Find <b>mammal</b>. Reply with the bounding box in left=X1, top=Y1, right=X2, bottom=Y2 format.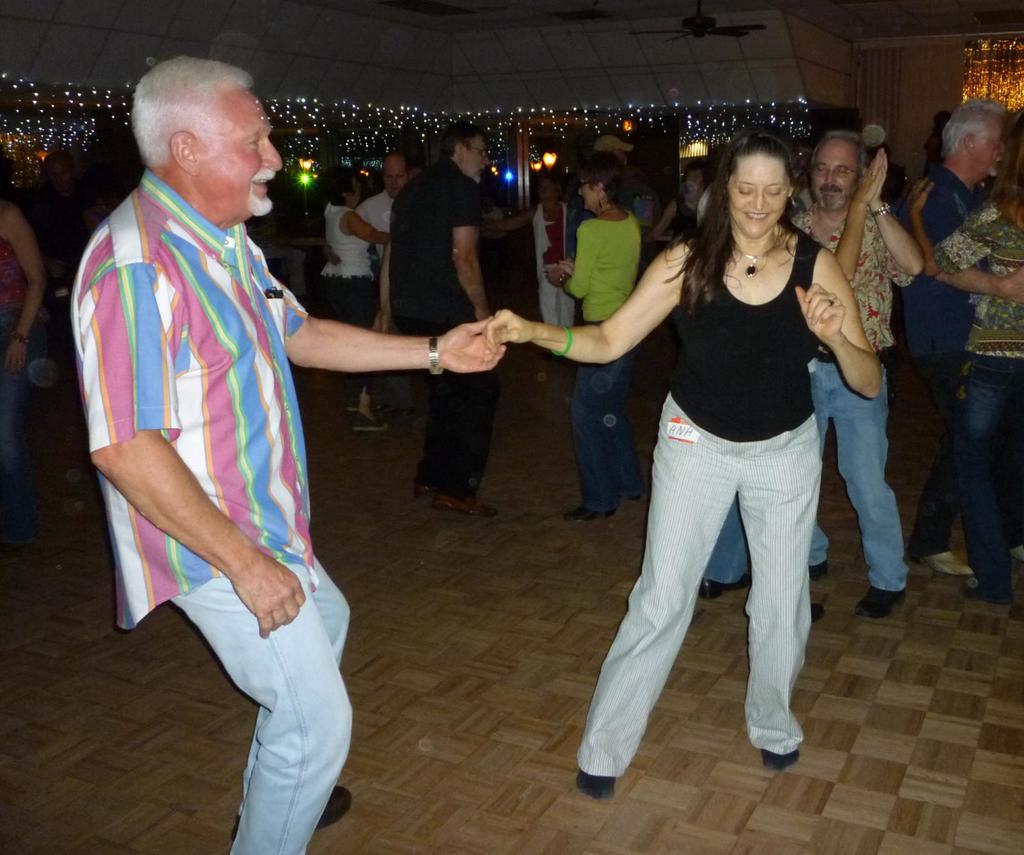
left=0, top=204, right=52, bottom=468.
